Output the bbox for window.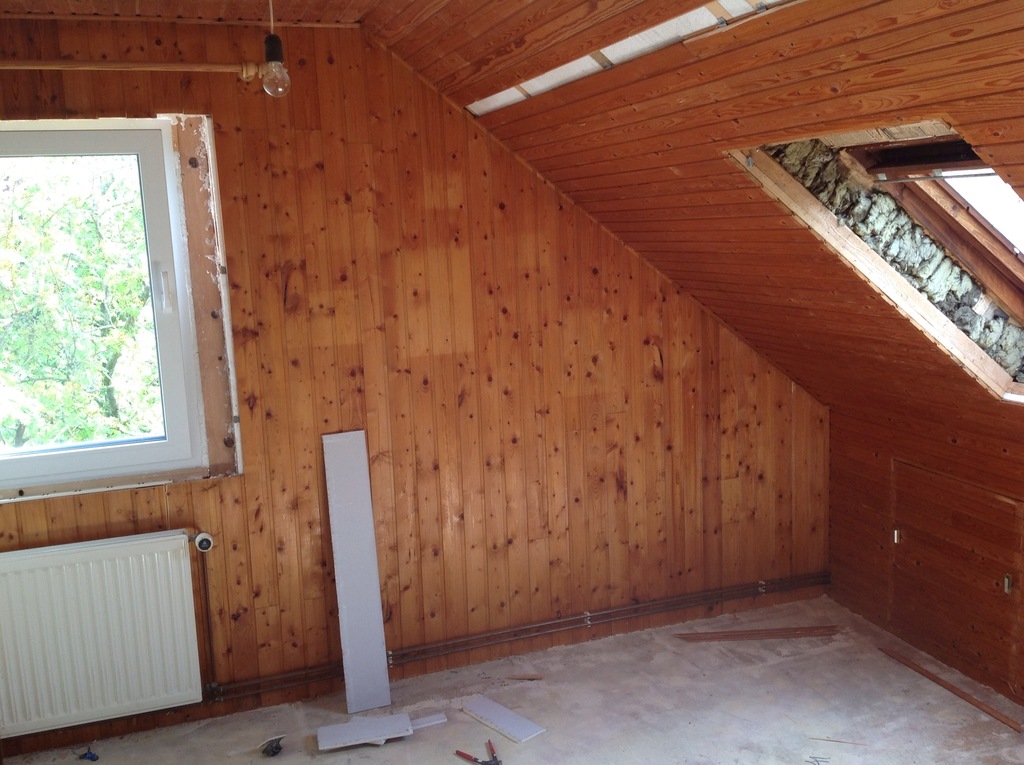
{"left": 7, "top": 89, "right": 225, "bottom": 507}.
